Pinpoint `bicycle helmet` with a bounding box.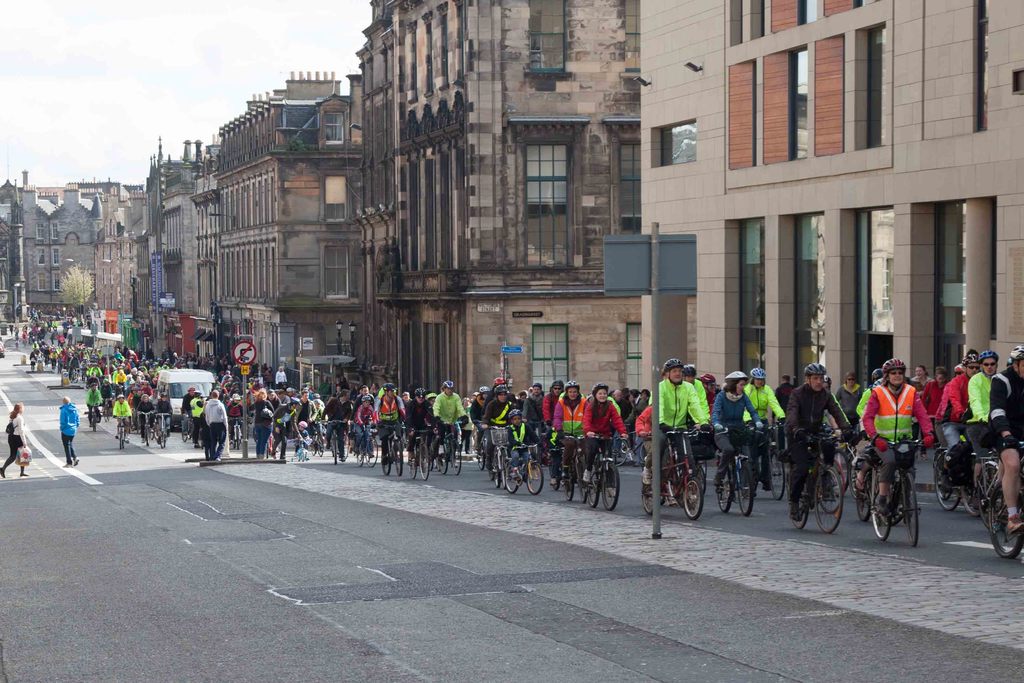
884 358 905 370.
